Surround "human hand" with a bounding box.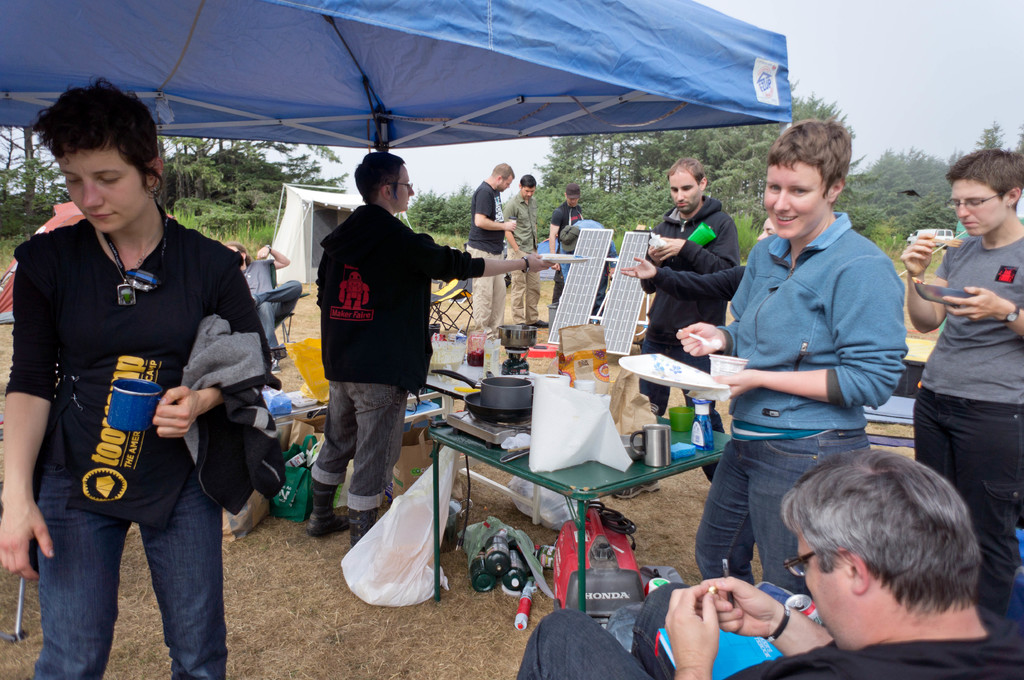
<bbox>709, 367, 762, 402</bbox>.
